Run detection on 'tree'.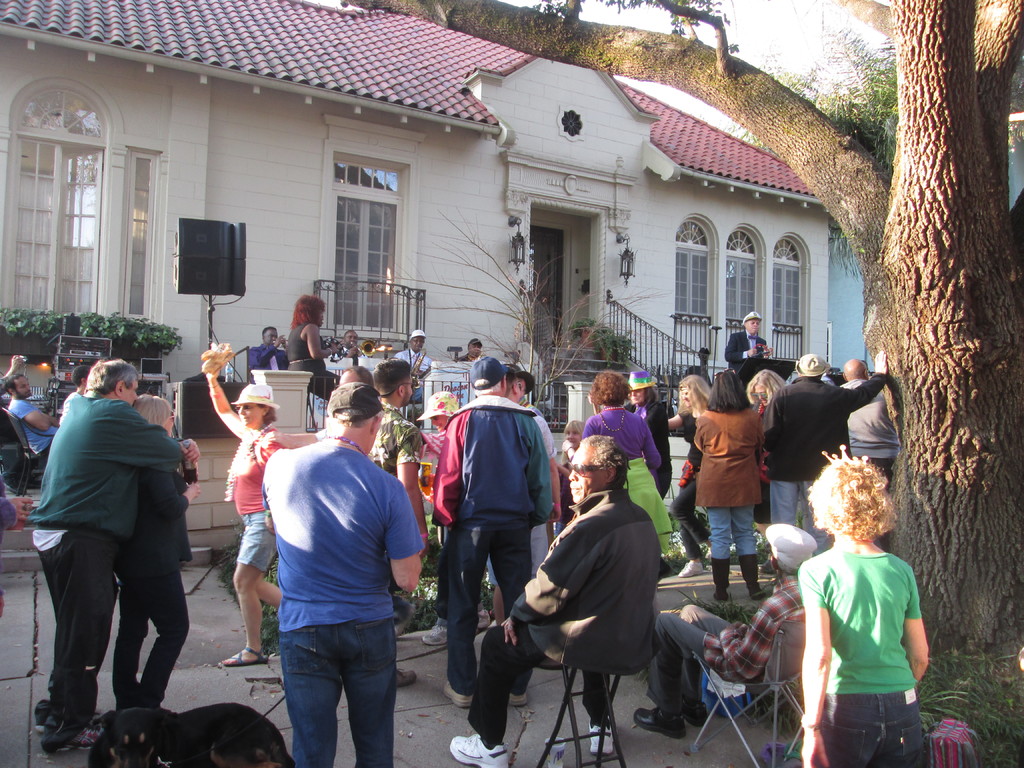
Result: bbox=[340, 0, 1023, 676].
